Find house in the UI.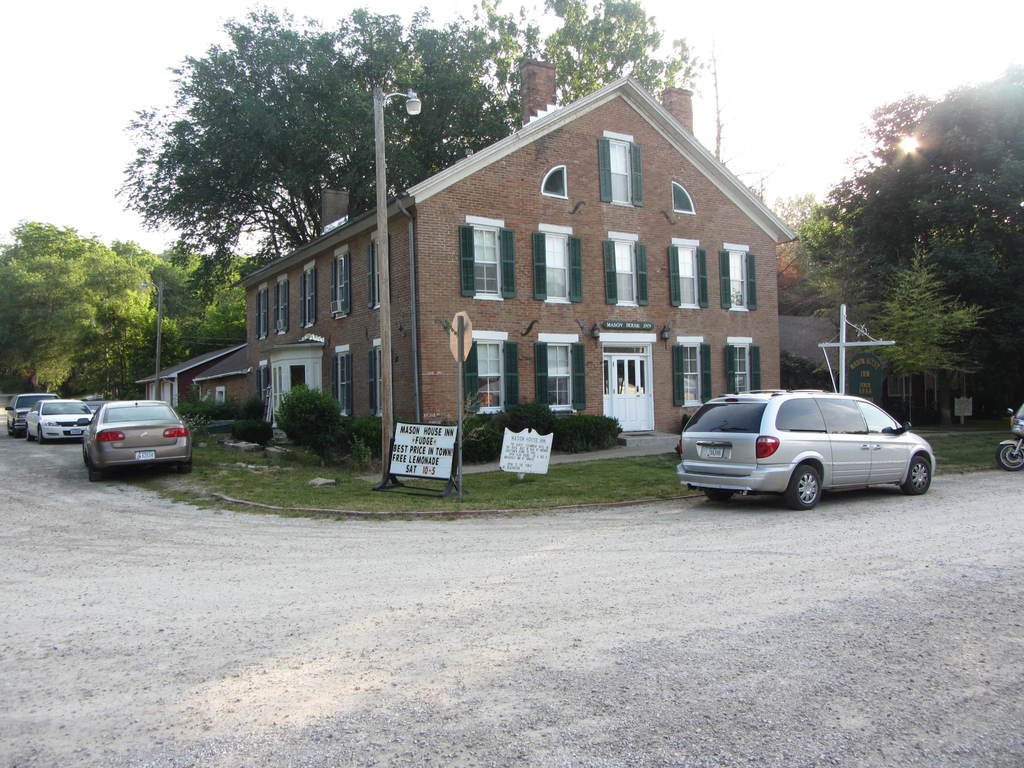
UI element at x1=230, y1=66, x2=800, y2=474.
